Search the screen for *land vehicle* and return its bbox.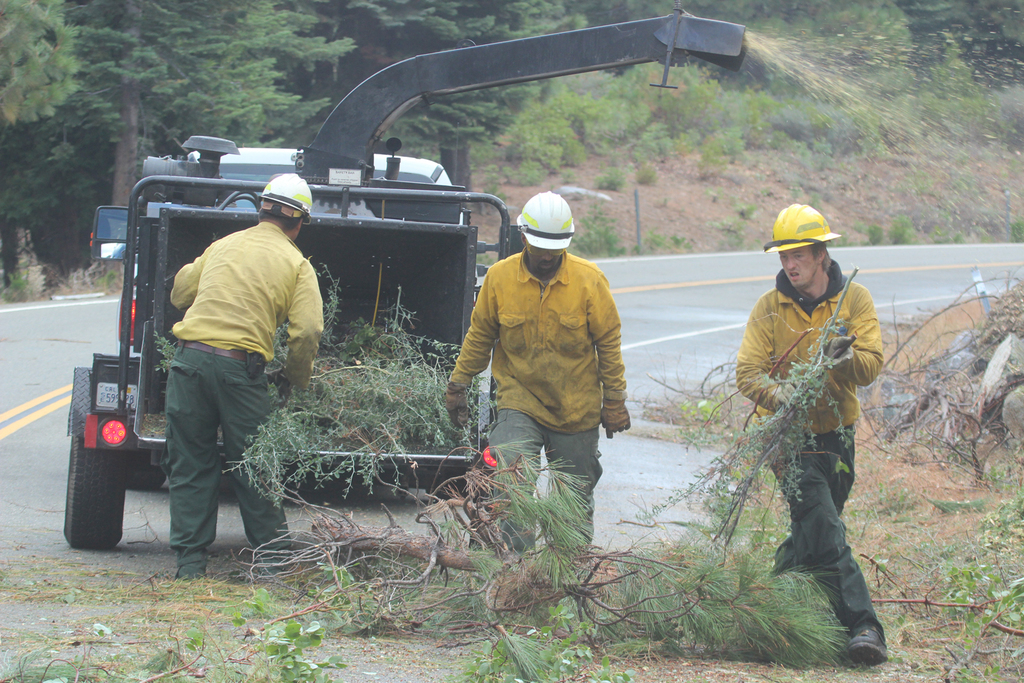
Found: region(71, 0, 748, 539).
